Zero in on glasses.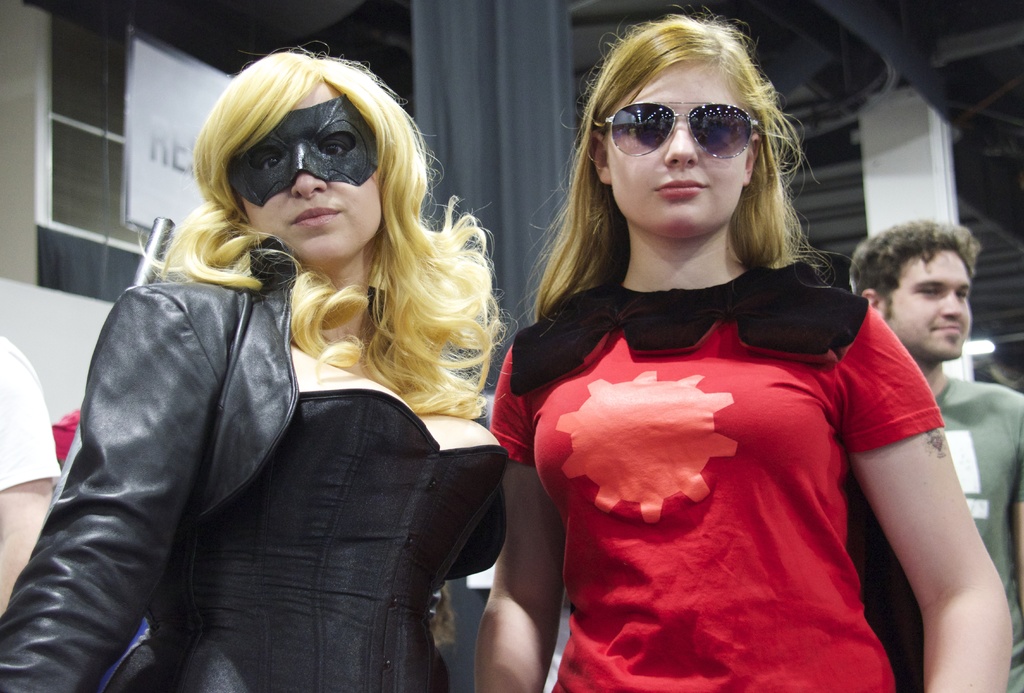
Zeroed in: {"x1": 580, "y1": 88, "x2": 785, "y2": 167}.
